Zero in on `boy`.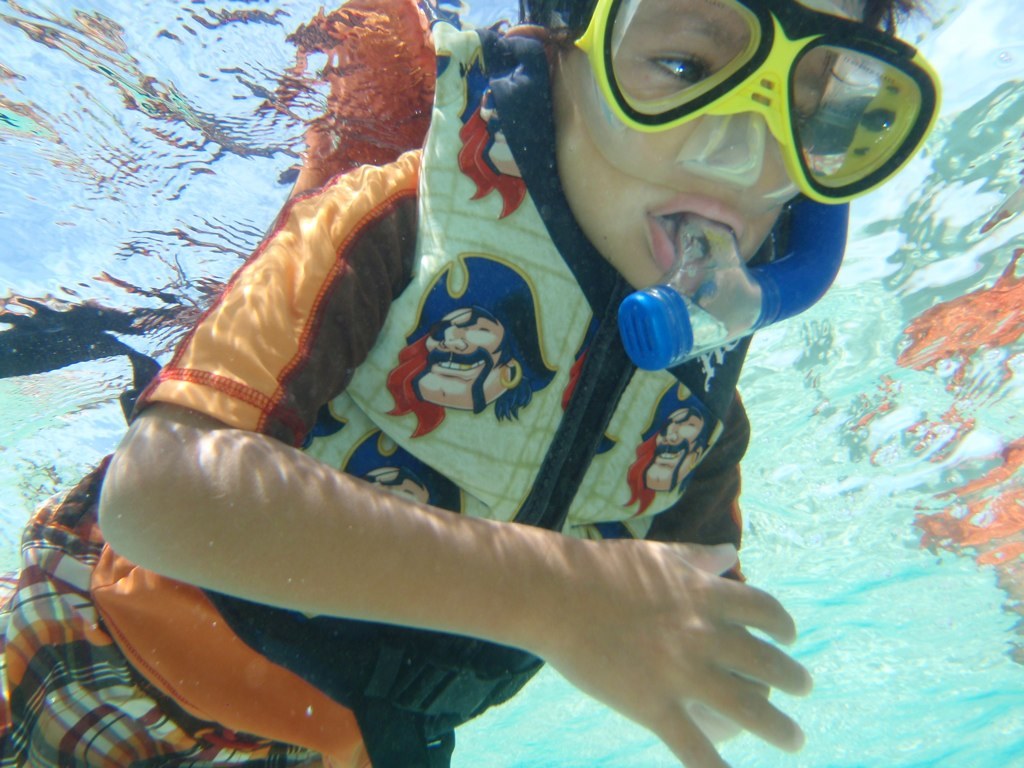
Zeroed in: locate(0, 0, 936, 767).
